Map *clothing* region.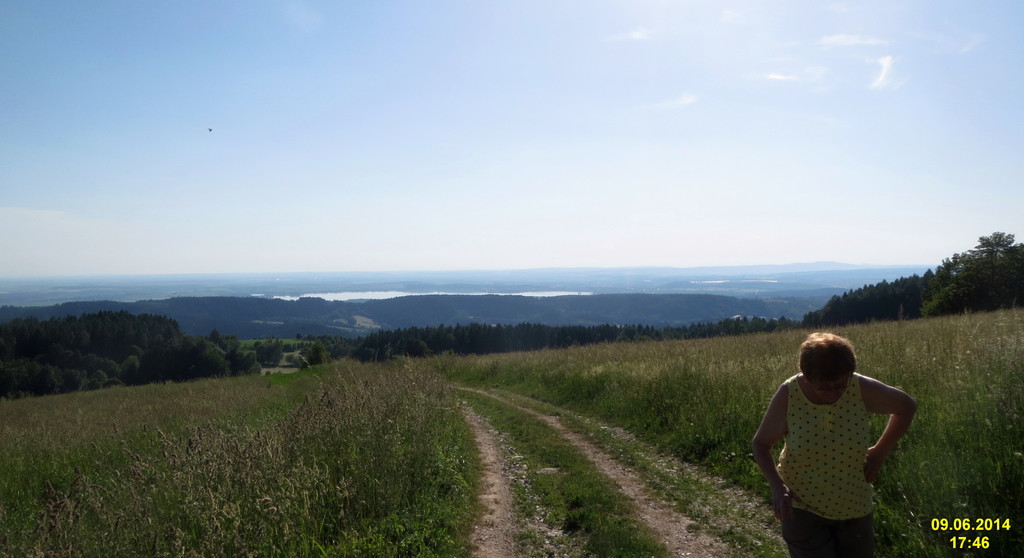
Mapped to box(772, 363, 909, 525).
